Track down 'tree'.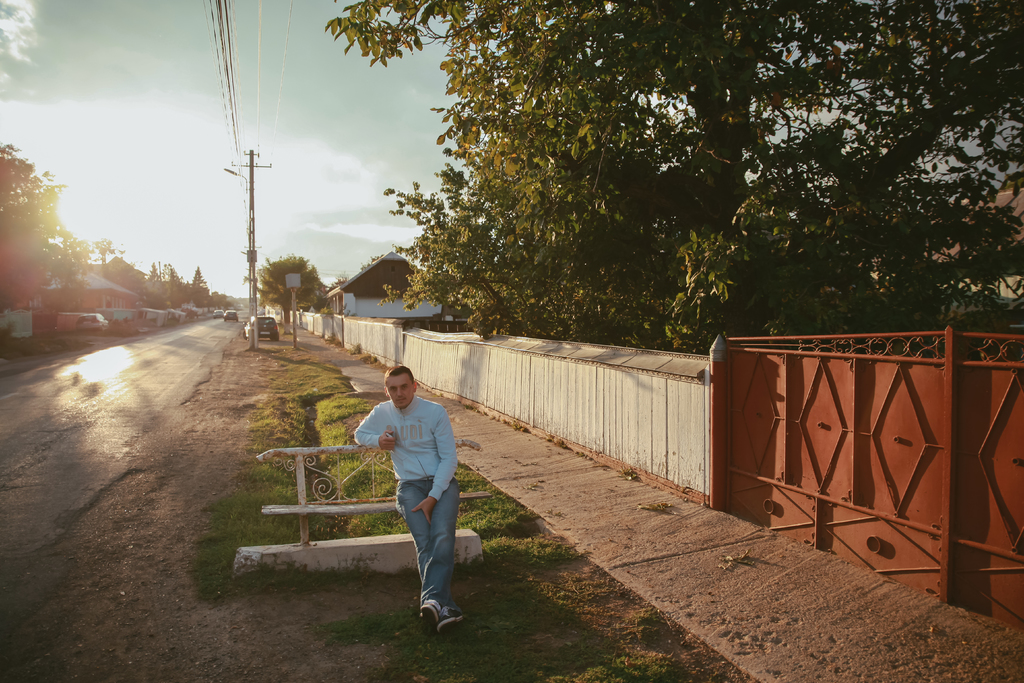
Tracked to select_region(170, 268, 184, 293).
